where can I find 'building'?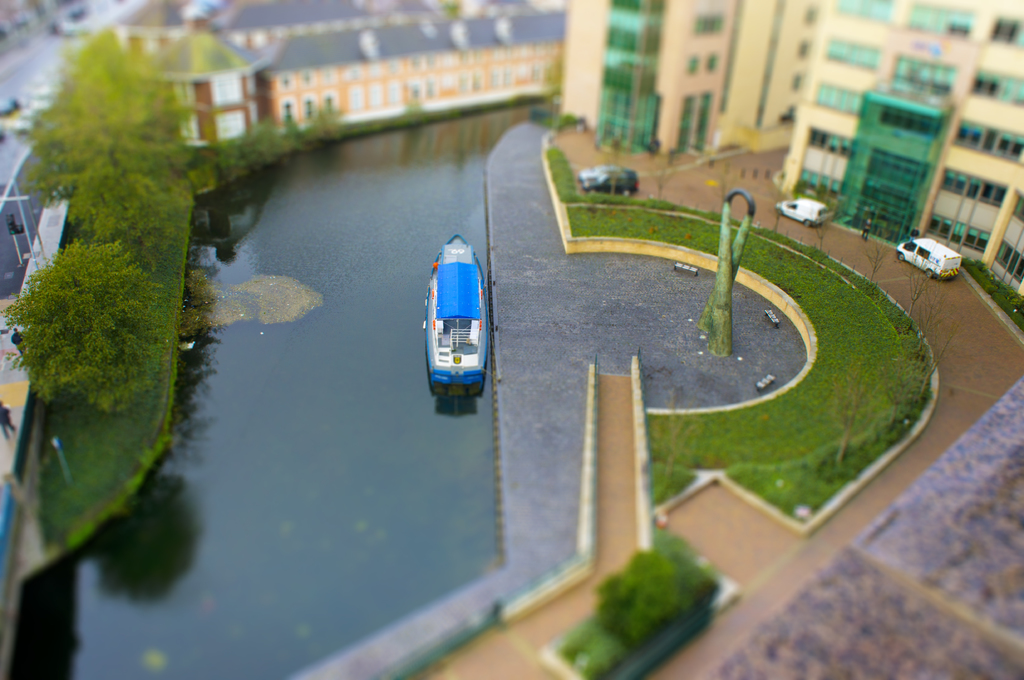
You can find it at l=779, t=0, r=1023, b=296.
